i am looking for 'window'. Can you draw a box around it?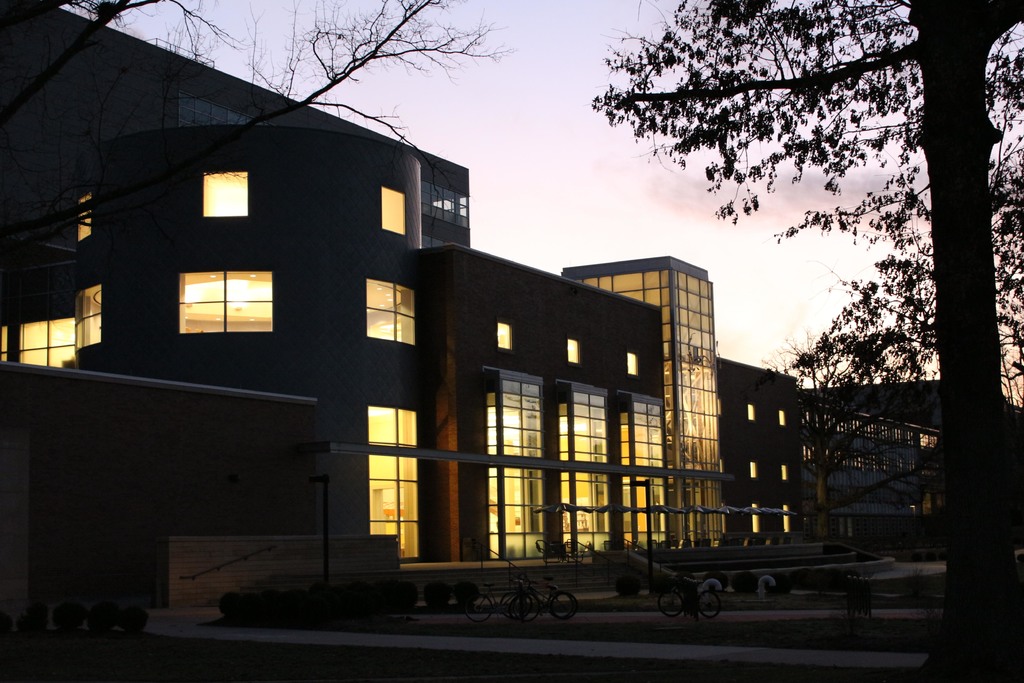
Sure, the bounding box is 625/396/672/462.
